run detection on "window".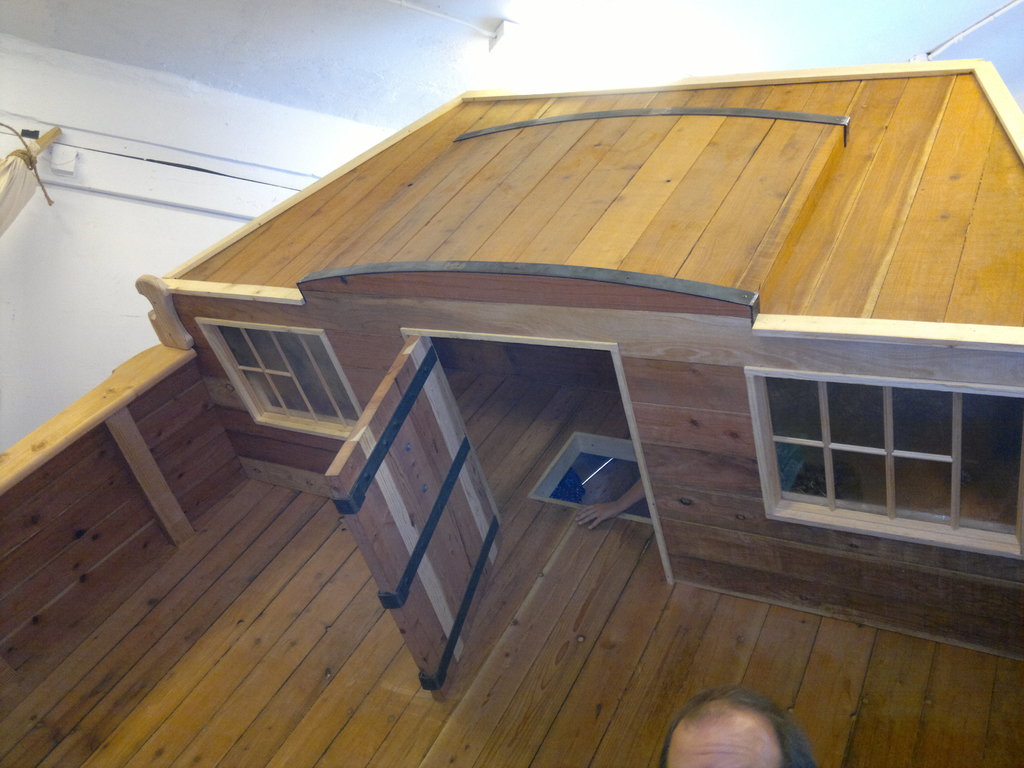
Result: left=758, top=373, right=1023, bottom=557.
